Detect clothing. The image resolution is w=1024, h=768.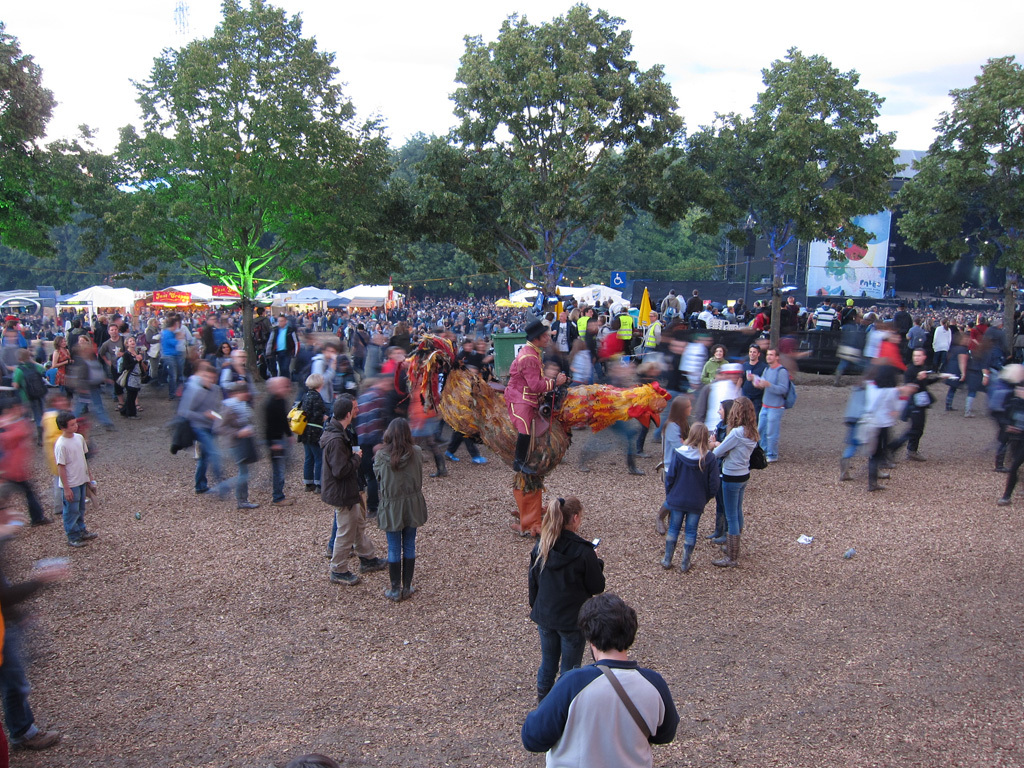
712/423/759/470.
